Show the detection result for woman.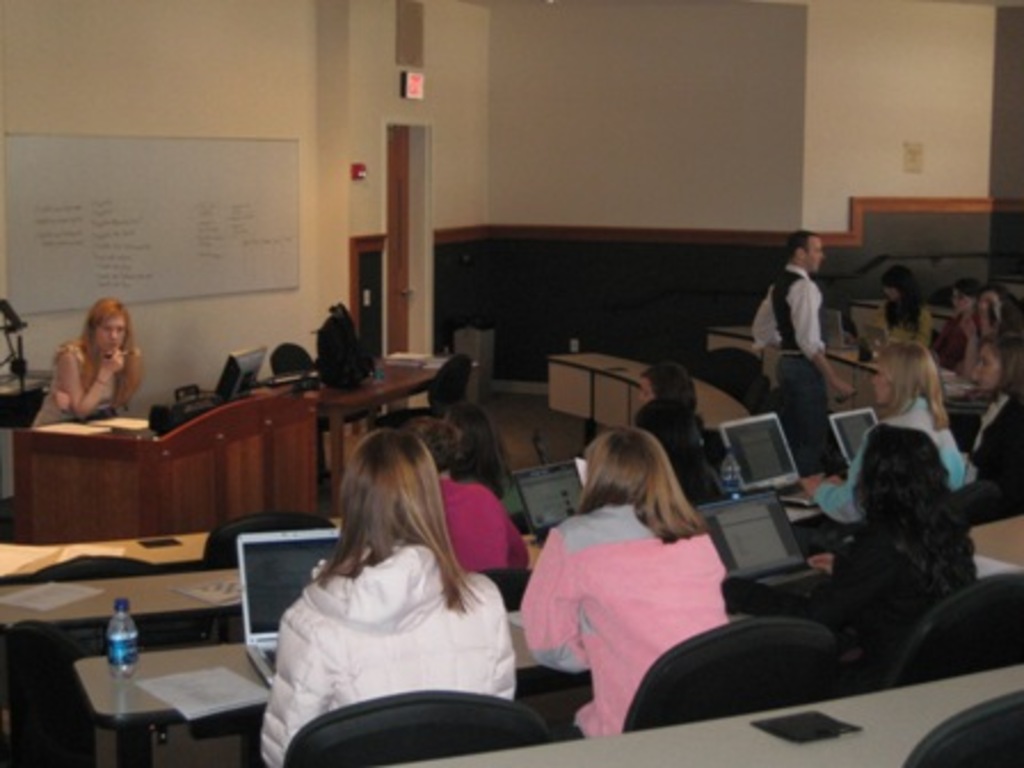
bbox=(25, 299, 137, 434).
